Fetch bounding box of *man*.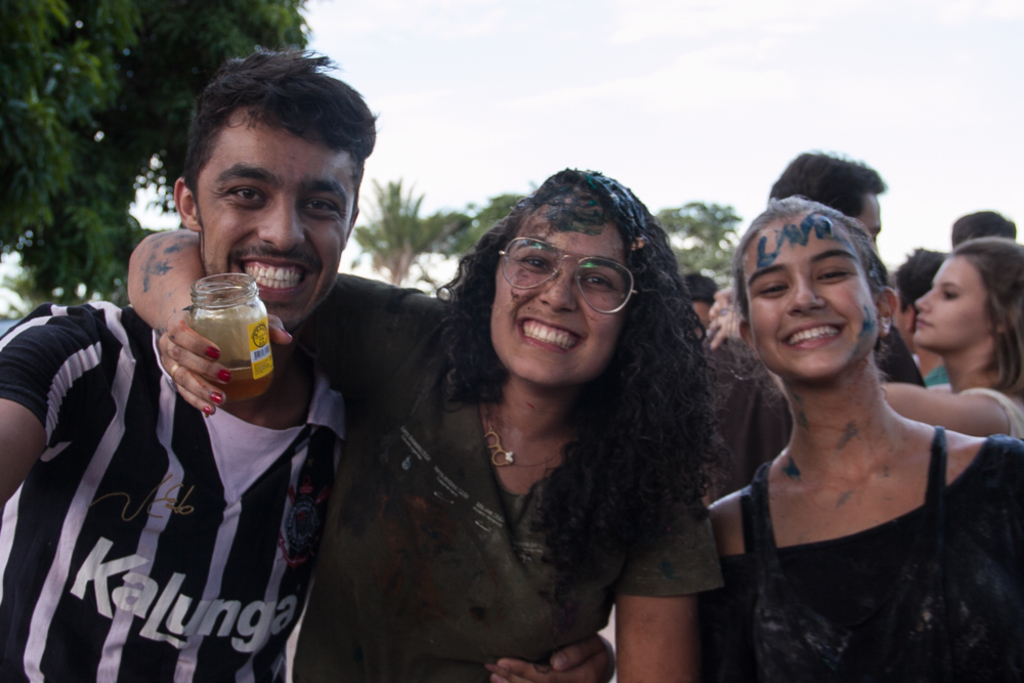
Bbox: bbox(769, 143, 888, 250).
